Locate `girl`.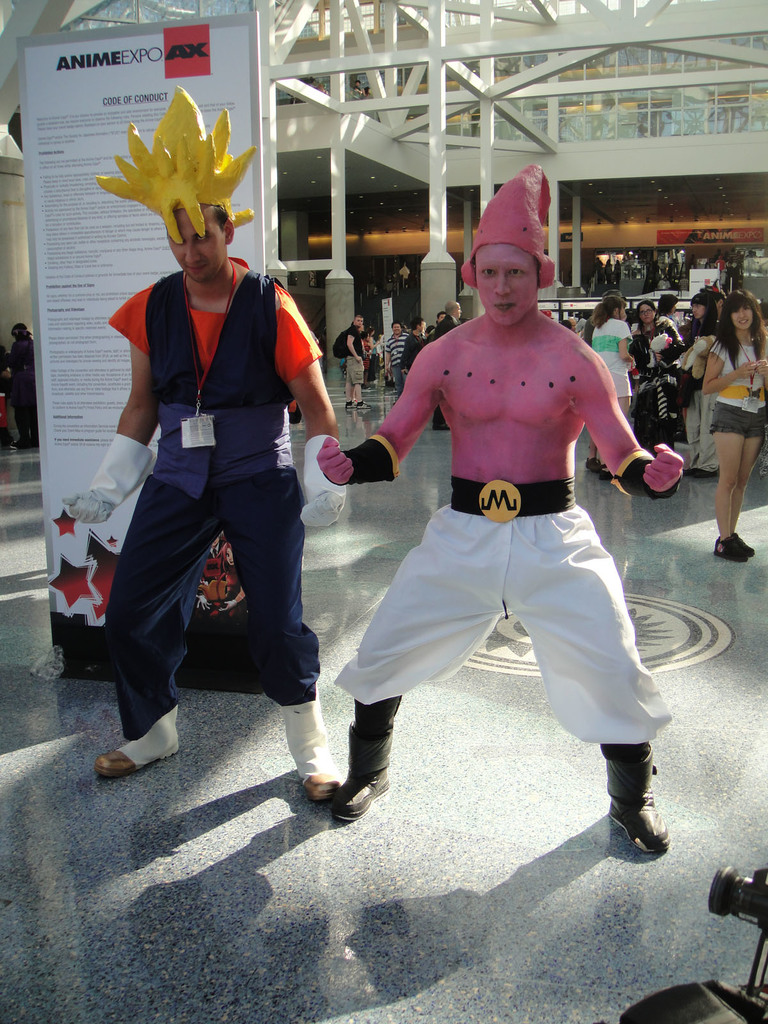
Bounding box: bbox=[700, 285, 760, 566].
